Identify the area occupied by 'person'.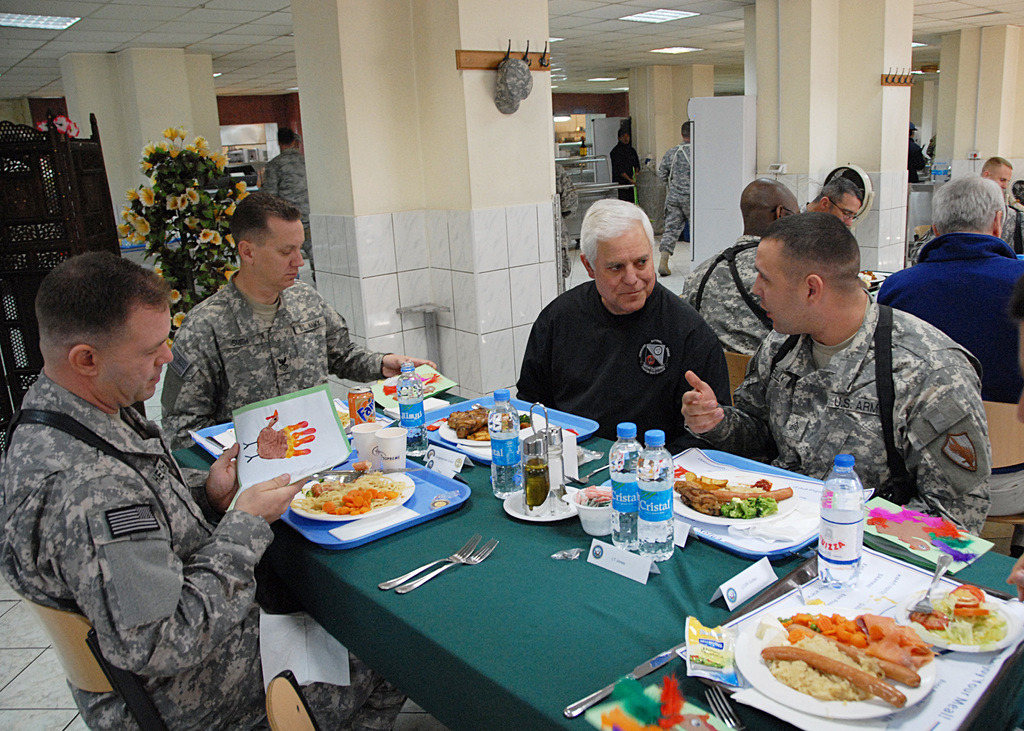
Area: {"x1": 0, "y1": 255, "x2": 416, "y2": 730}.
